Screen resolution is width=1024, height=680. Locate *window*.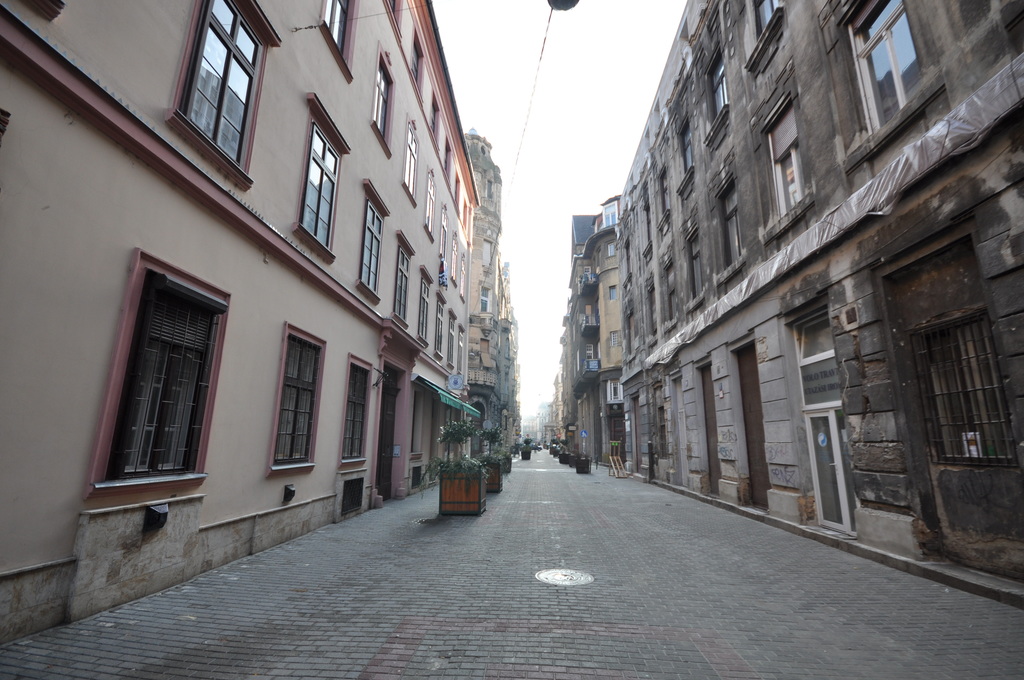
663:254:683:329.
